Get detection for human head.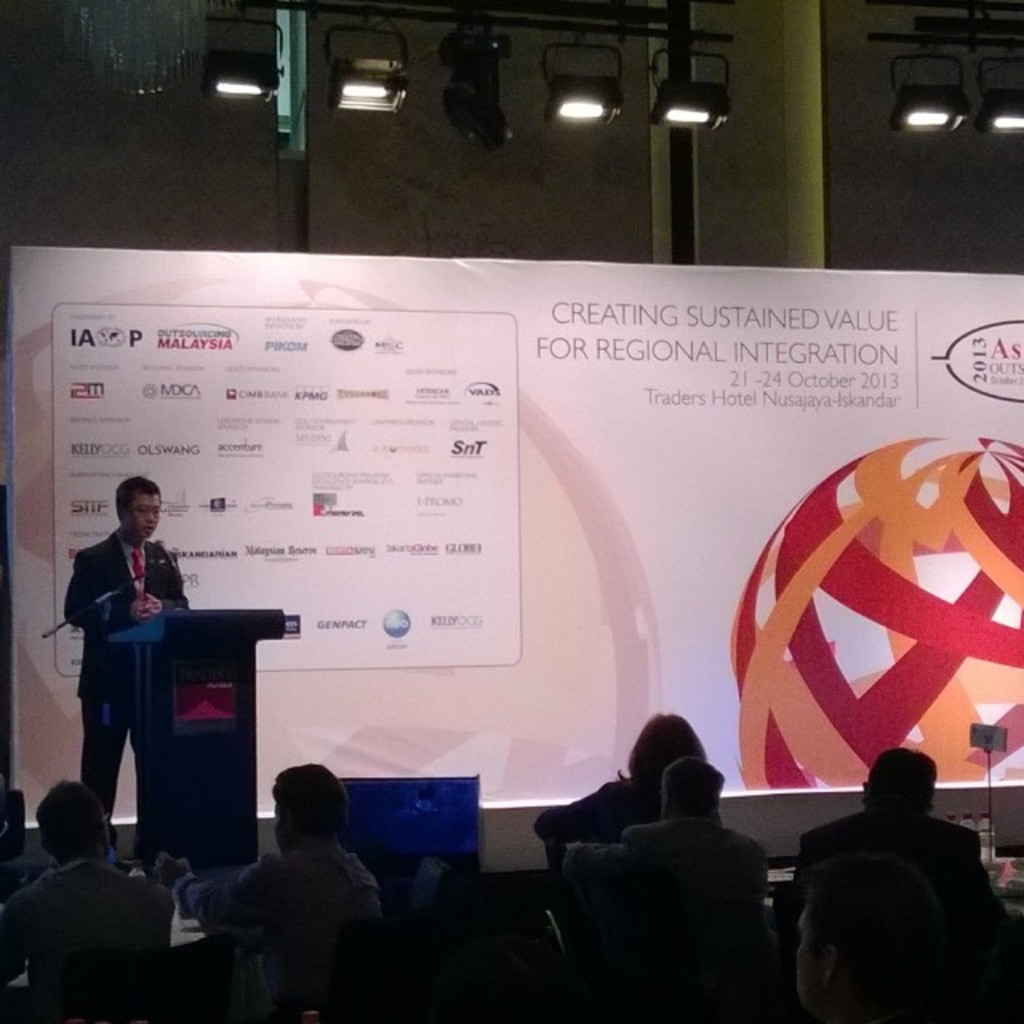
Detection: bbox(107, 475, 176, 547).
